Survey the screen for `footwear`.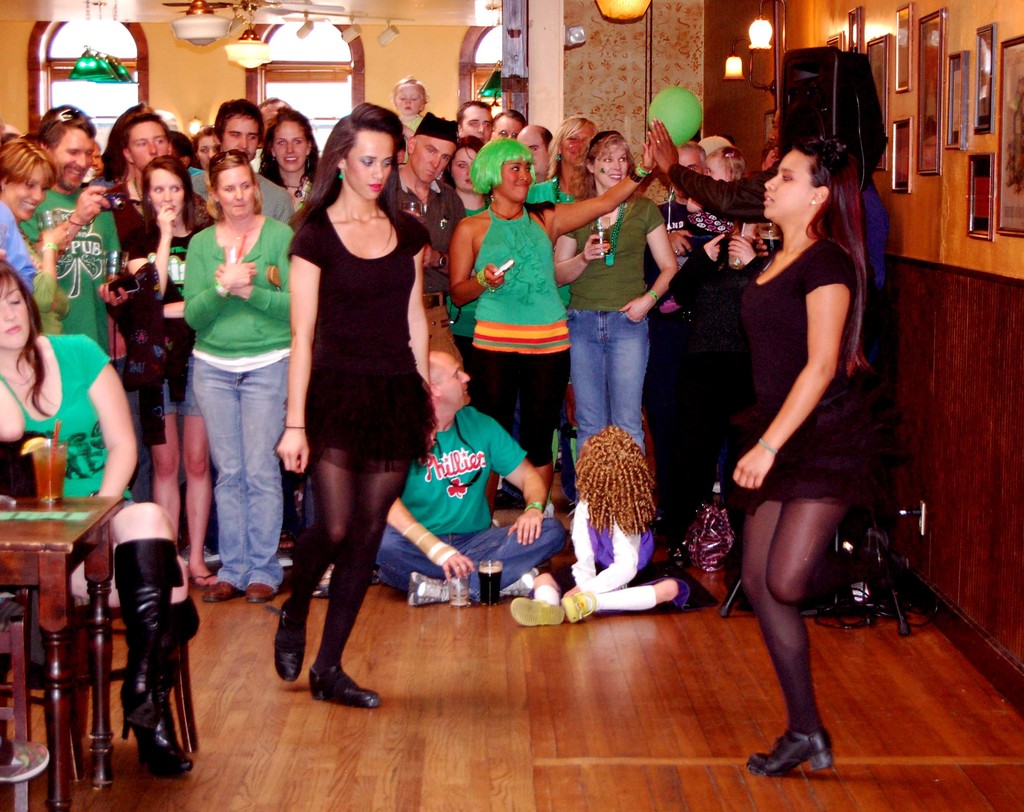
Survey found: {"x1": 117, "y1": 673, "x2": 195, "y2": 768}.
